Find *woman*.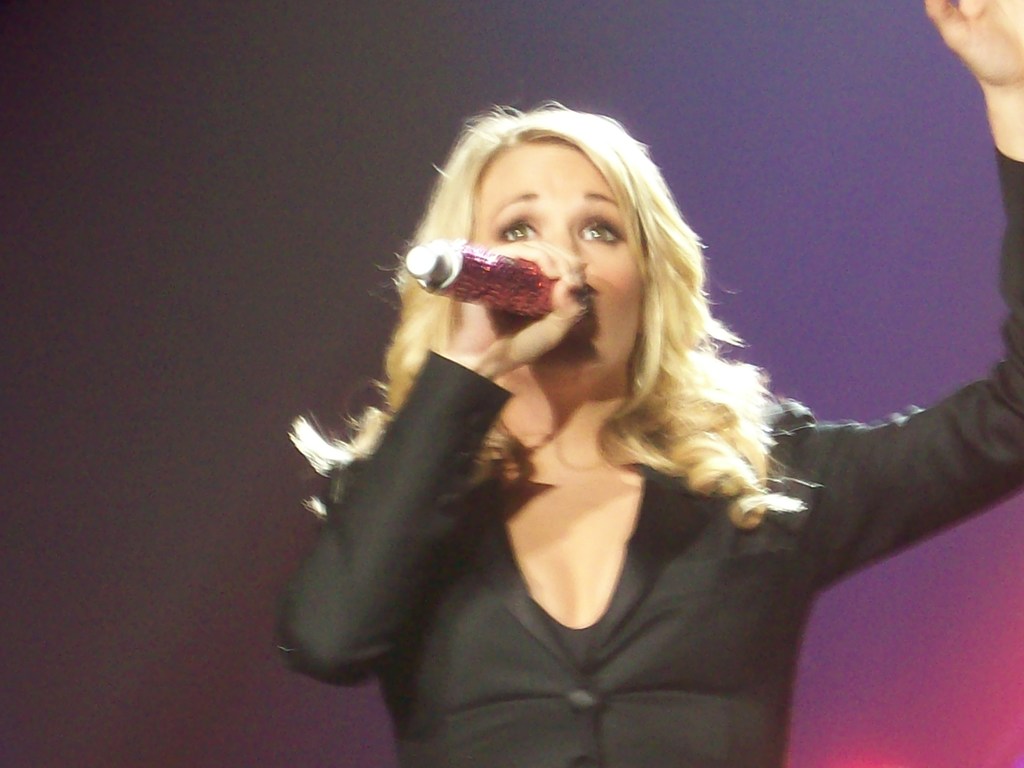
257/68/964/767.
